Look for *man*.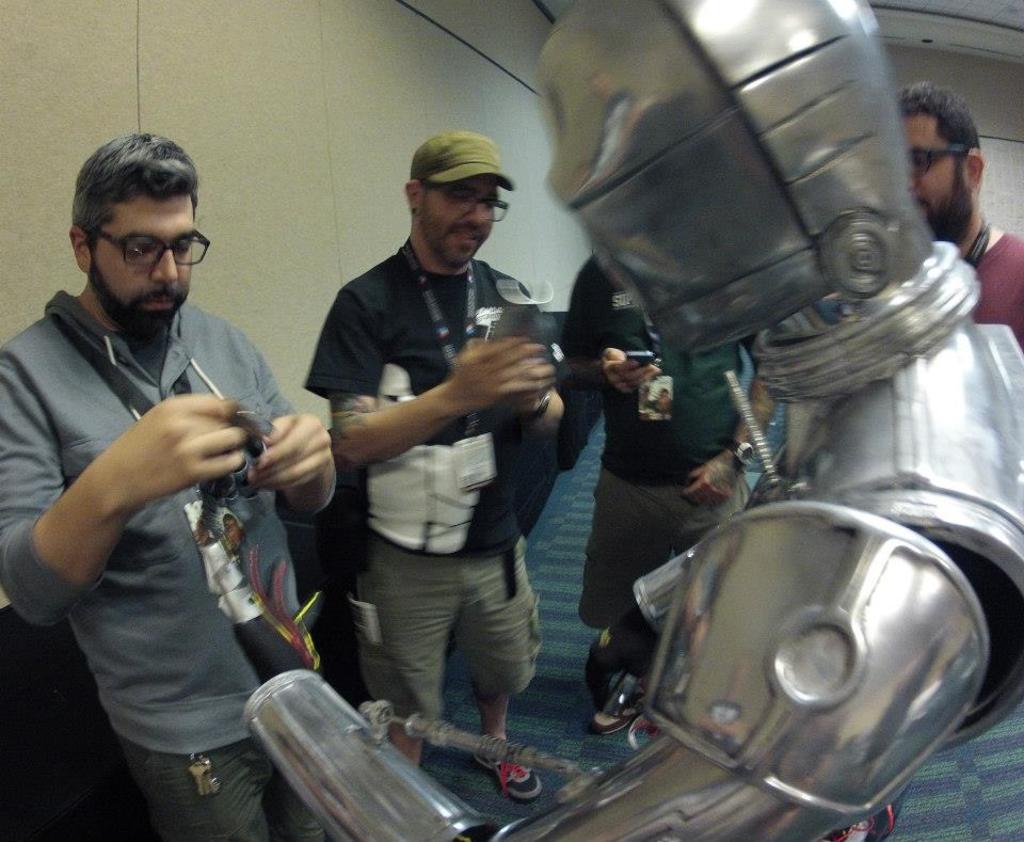
Found: <region>0, 129, 337, 841</region>.
